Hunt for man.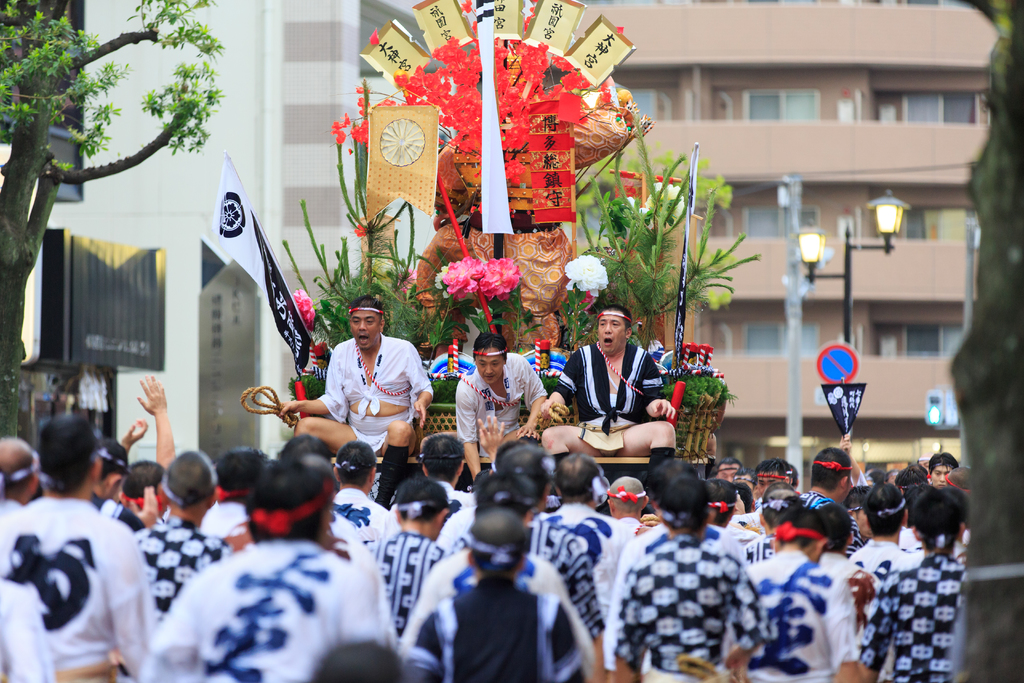
Hunted down at 90 440 142 533.
